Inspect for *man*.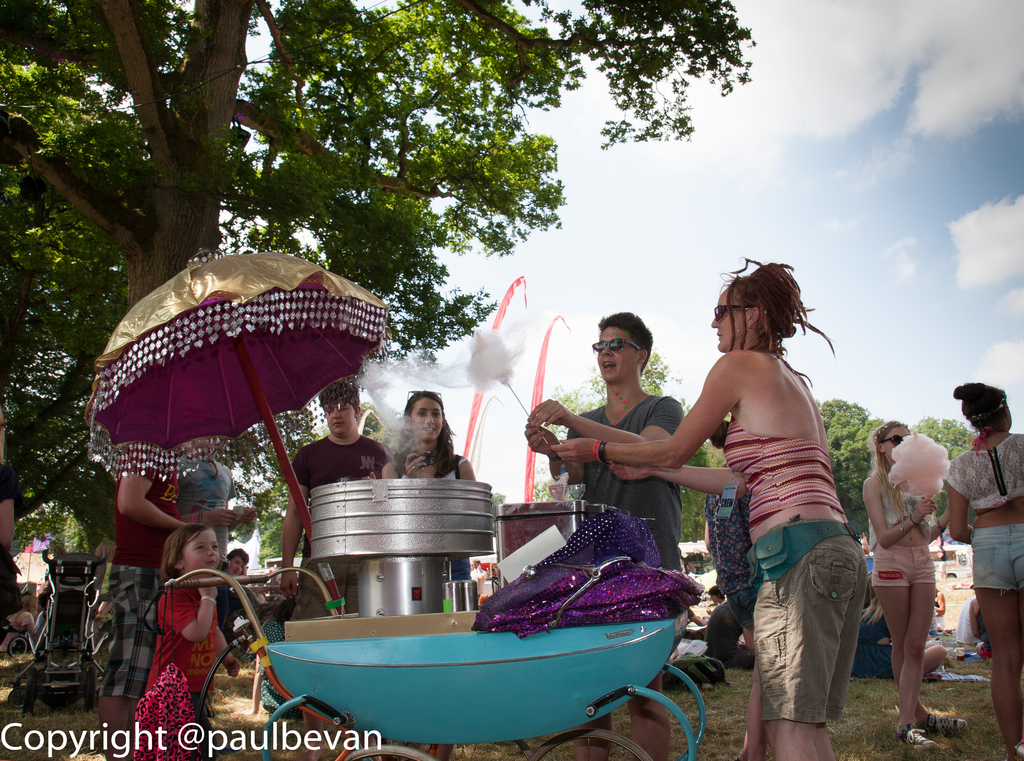
Inspection: rect(225, 550, 246, 575).
